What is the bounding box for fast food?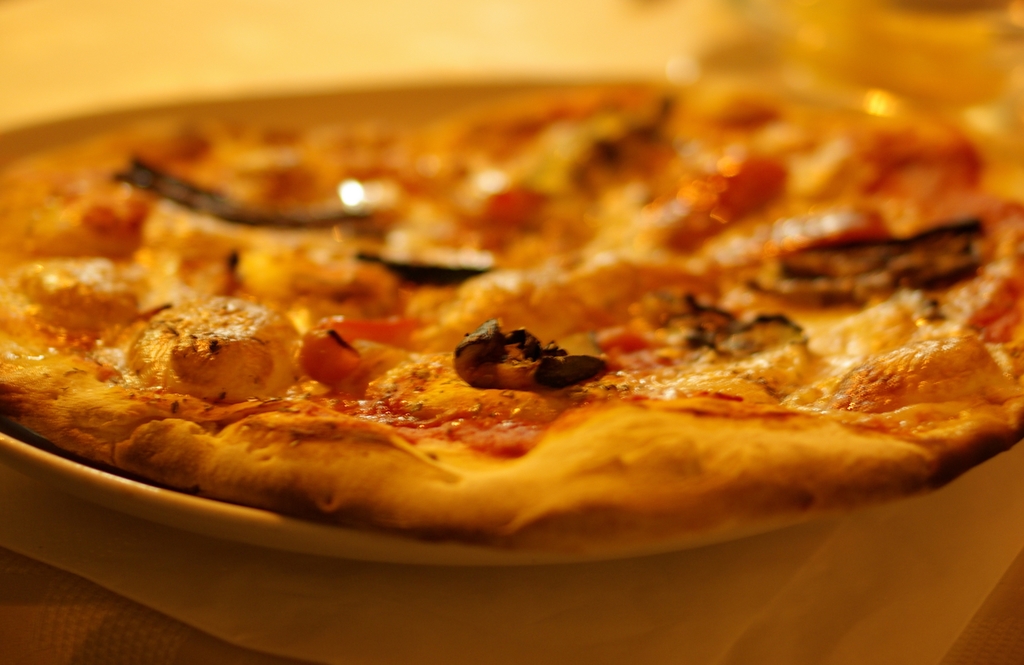
<bbox>0, 49, 993, 575</bbox>.
